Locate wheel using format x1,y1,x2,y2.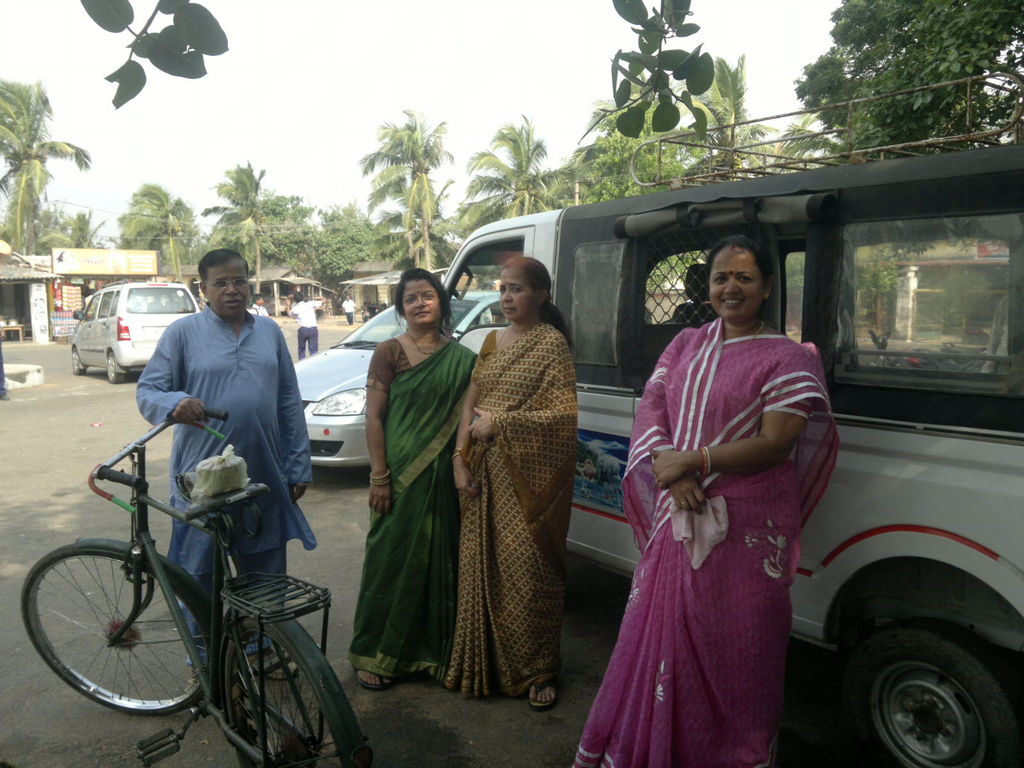
22,544,222,716.
